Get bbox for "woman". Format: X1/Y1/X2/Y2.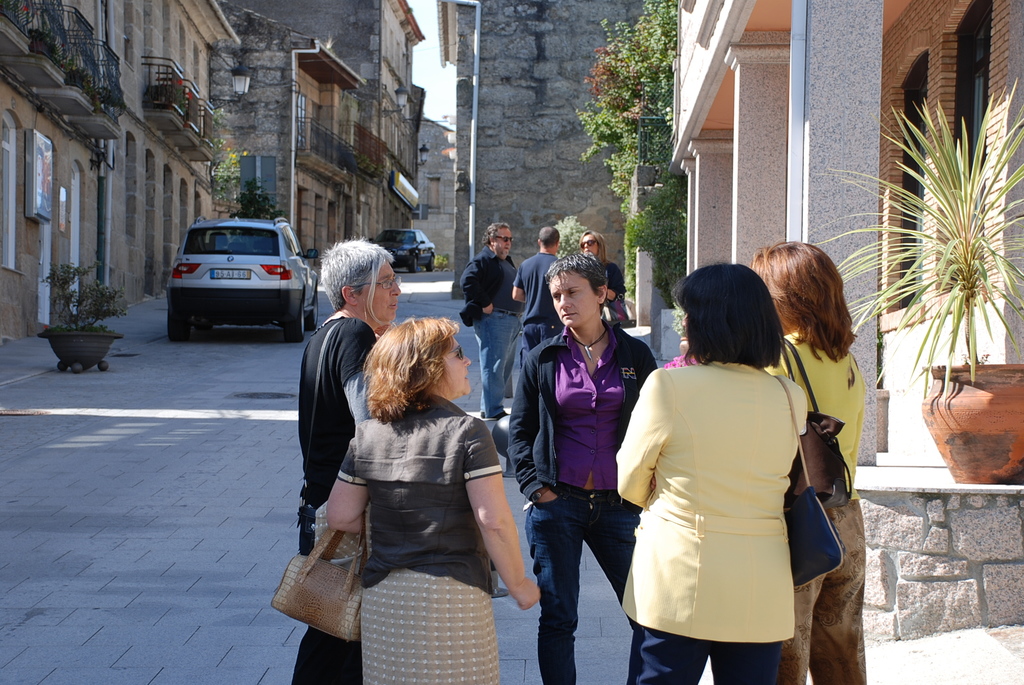
507/252/657/684.
